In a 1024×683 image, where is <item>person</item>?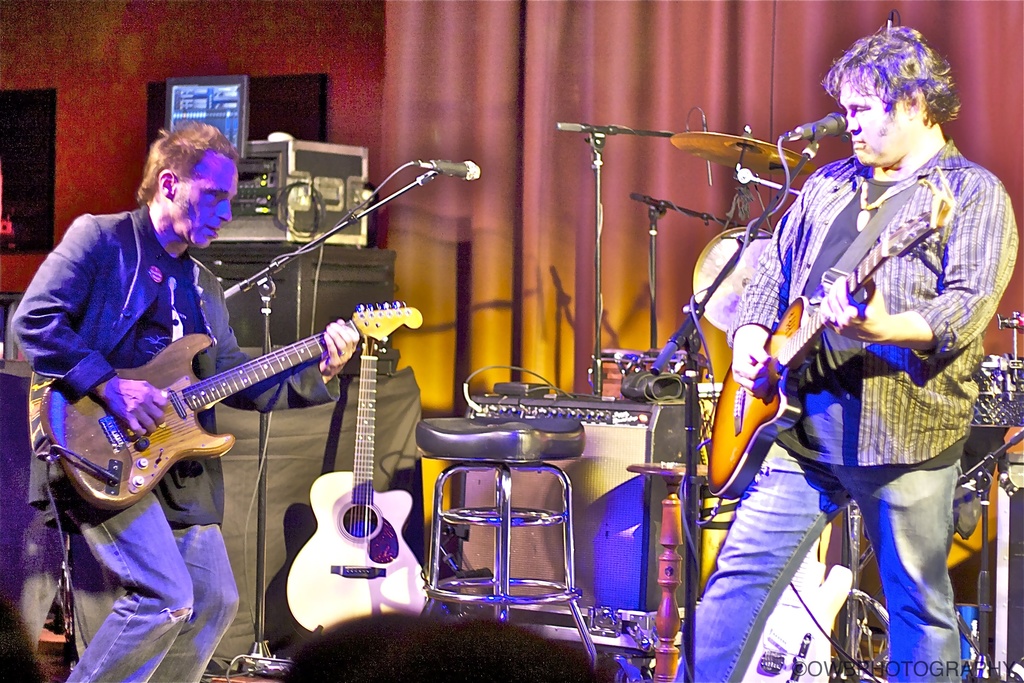
666 20 1018 682.
